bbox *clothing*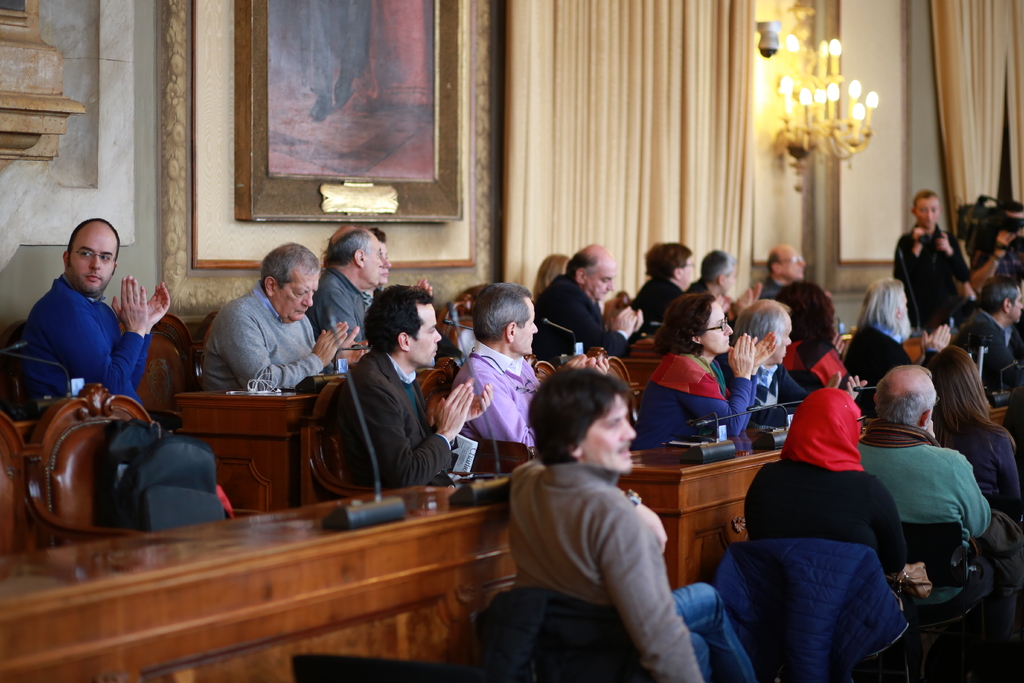
box=[741, 446, 906, 583]
